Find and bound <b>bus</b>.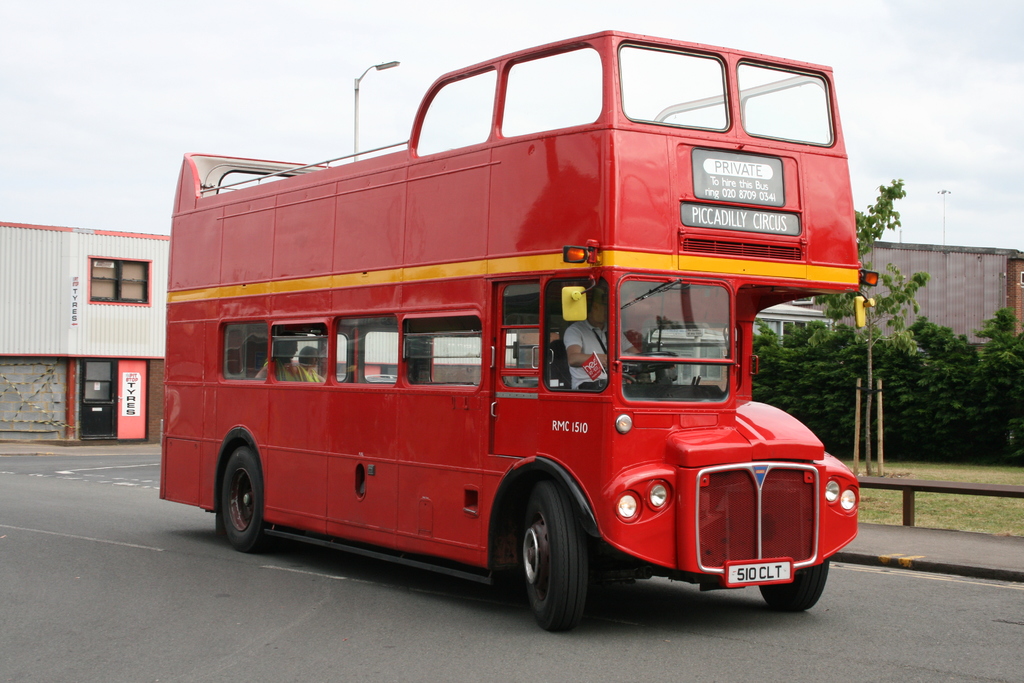
Bound: bbox=(157, 27, 881, 634).
